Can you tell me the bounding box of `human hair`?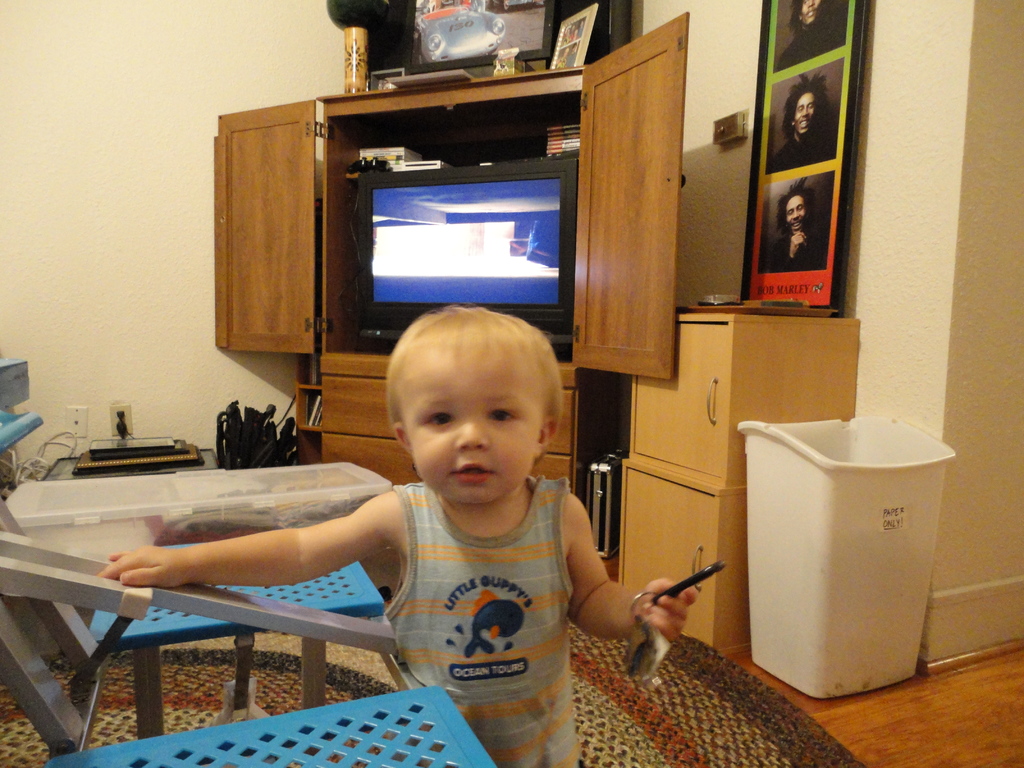
l=790, t=0, r=835, b=32.
